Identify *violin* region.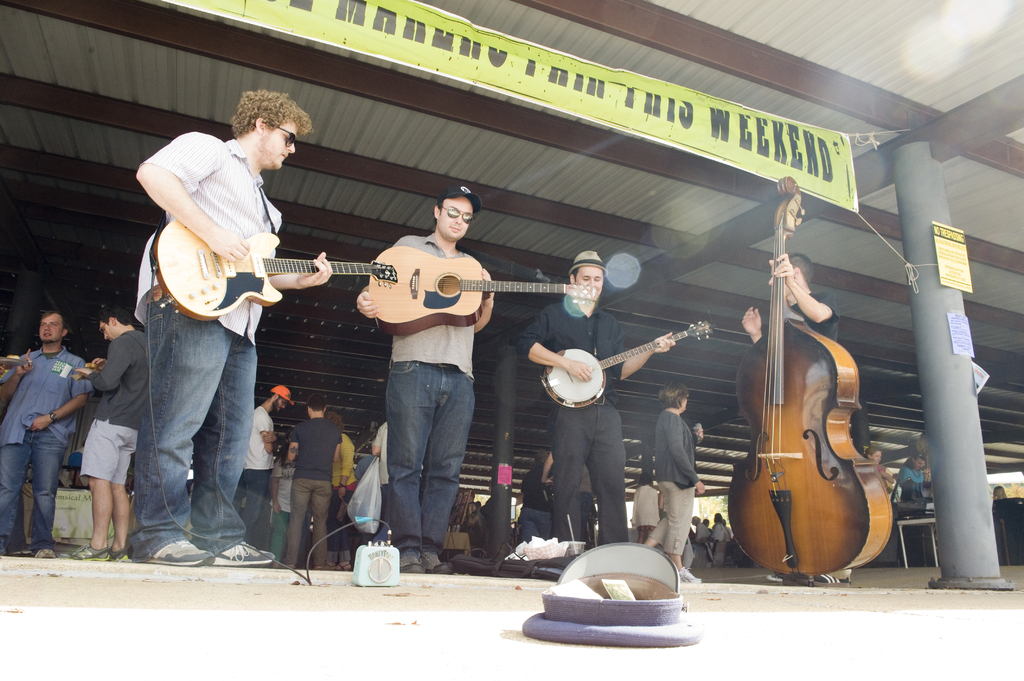
Region: l=0, t=354, r=33, b=369.
